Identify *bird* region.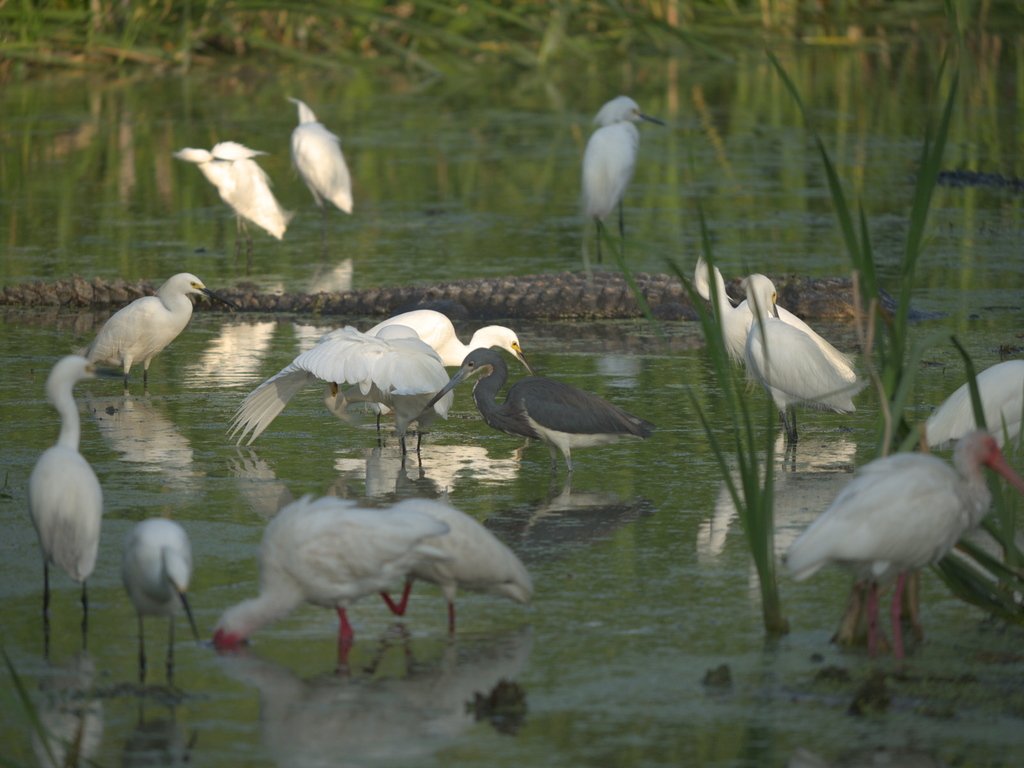
Region: (x1=75, y1=266, x2=214, y2=396).
